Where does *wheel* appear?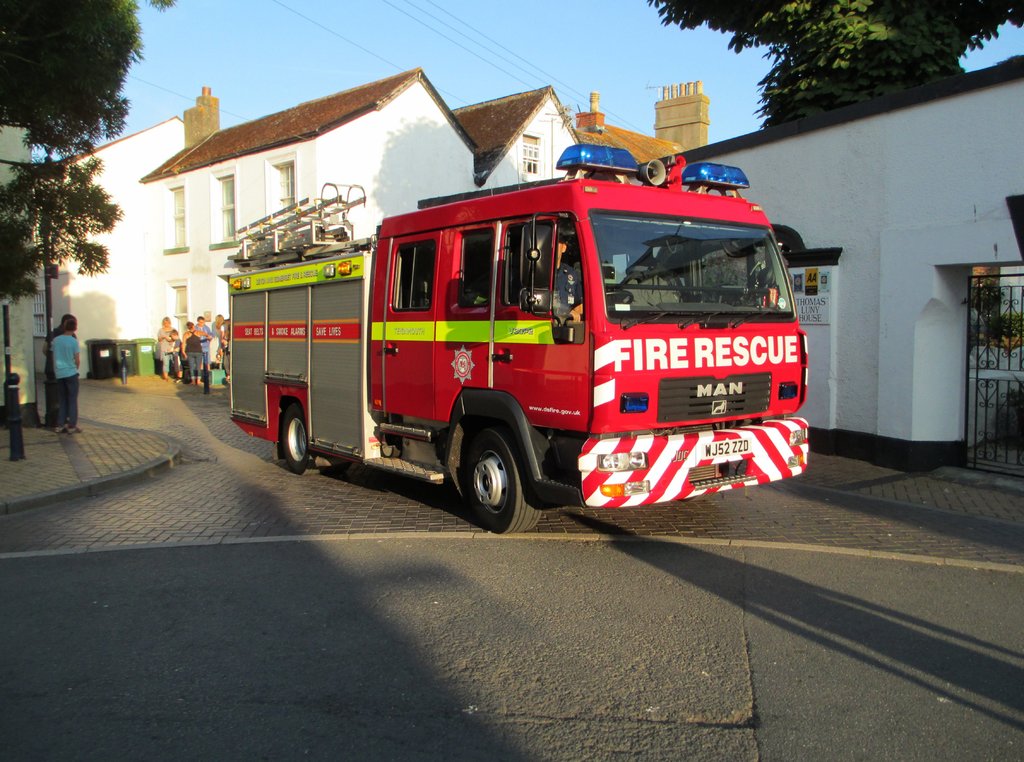
Appears at x1=451 y1=422 x2=534 y2=524.
